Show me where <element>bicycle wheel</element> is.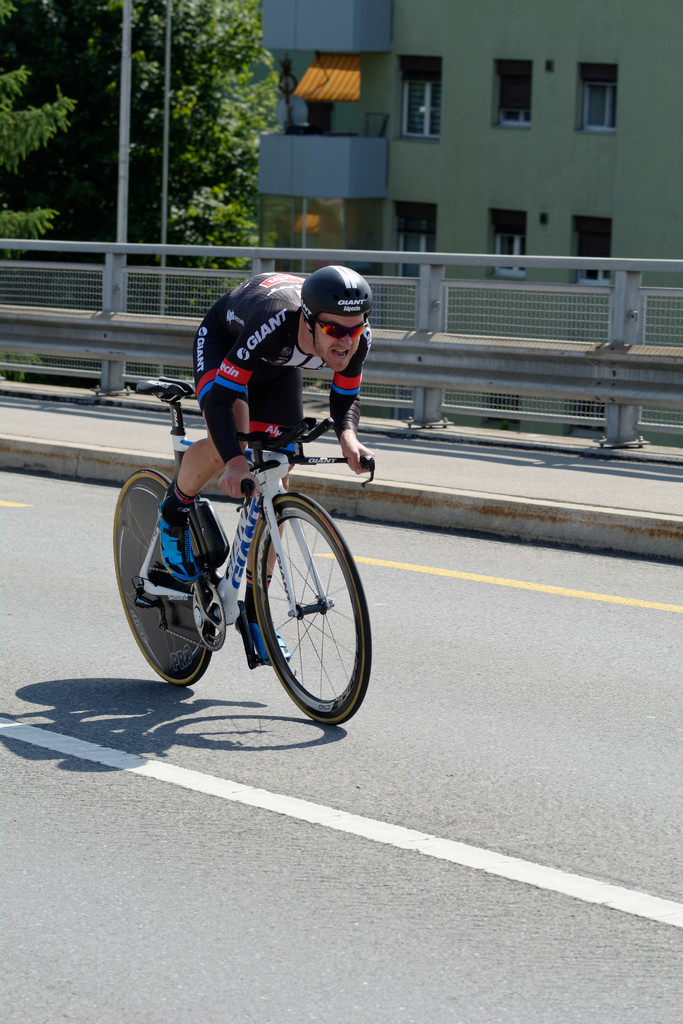
<element>bicycle wheel</element> is at box(235, 490, 357, 725).
